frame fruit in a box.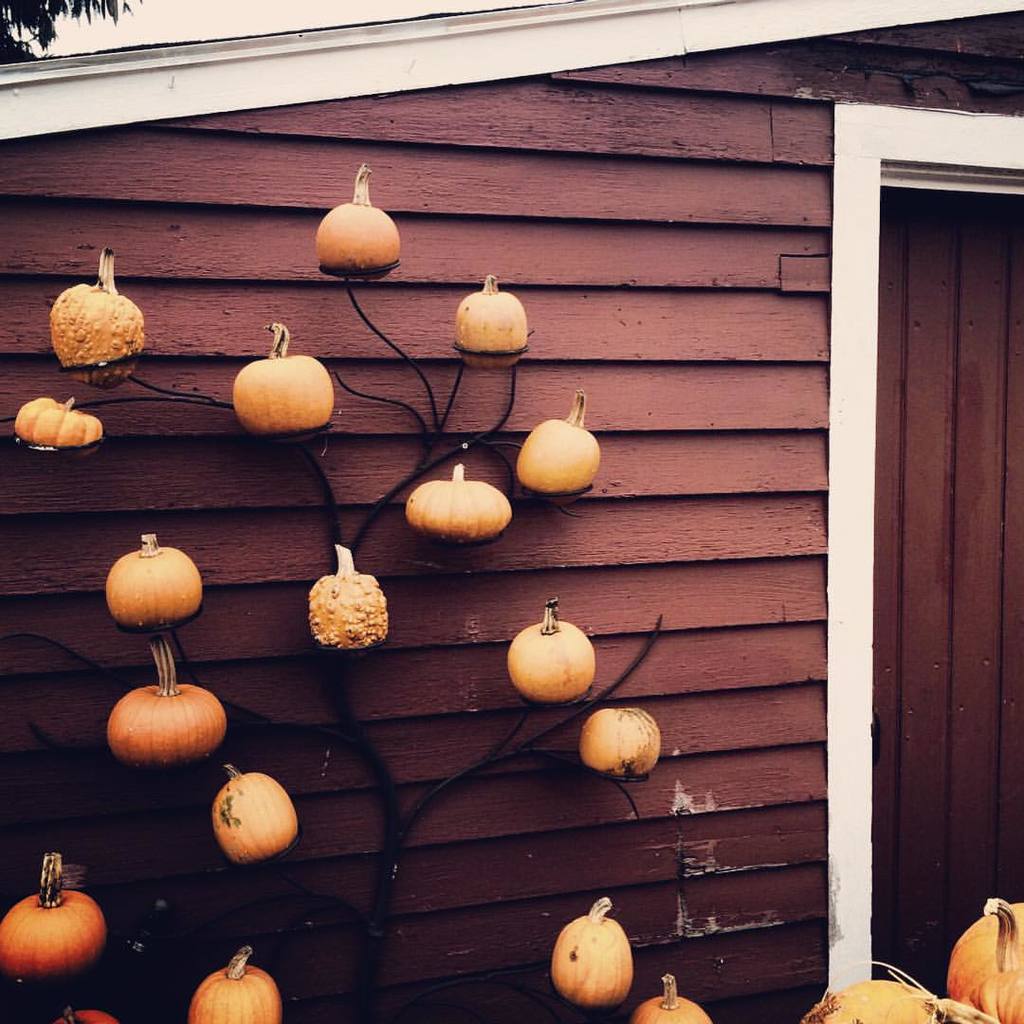
l=588, t=697, r=670, b=786.
